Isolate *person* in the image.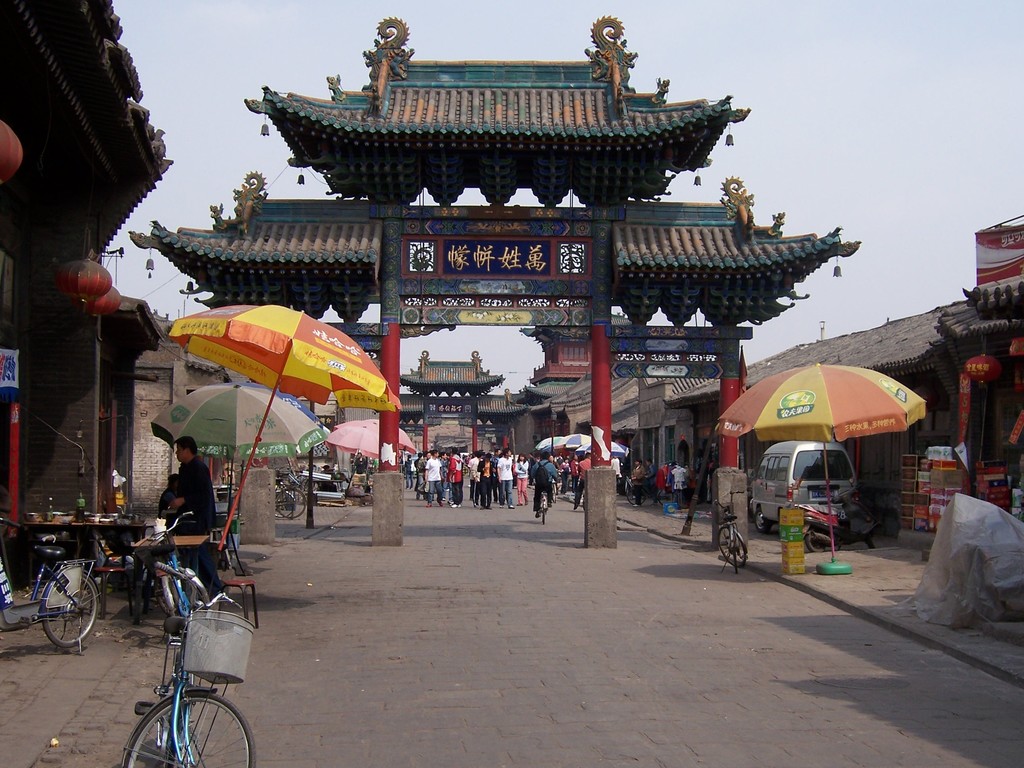
Isolated region: 421/450/448/504.
